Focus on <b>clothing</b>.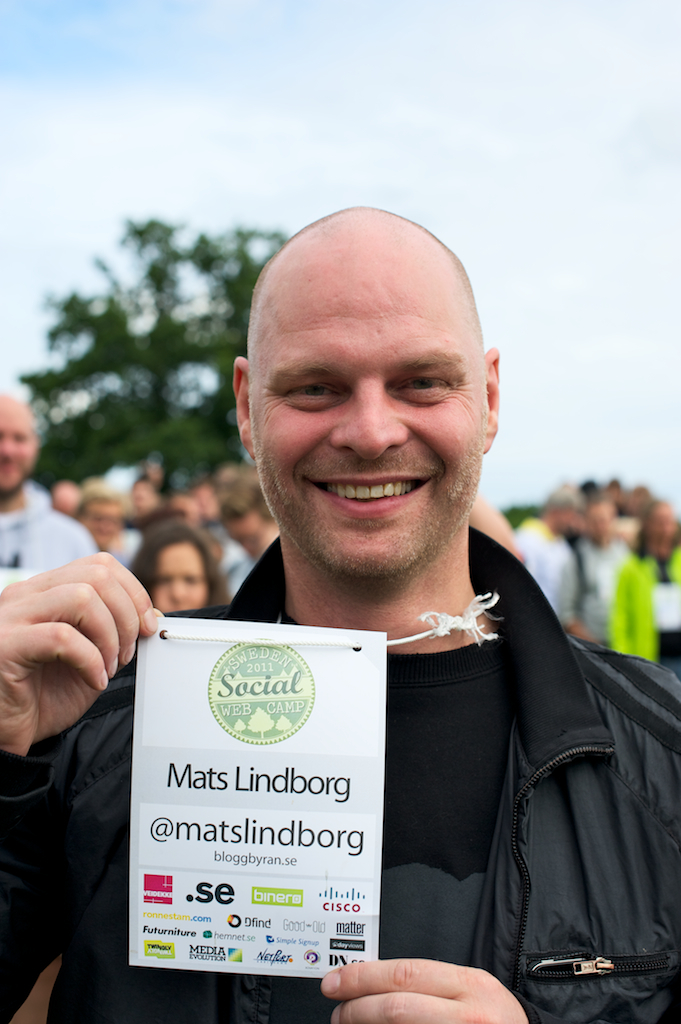
Focused at [0, 475, 105, 585].
